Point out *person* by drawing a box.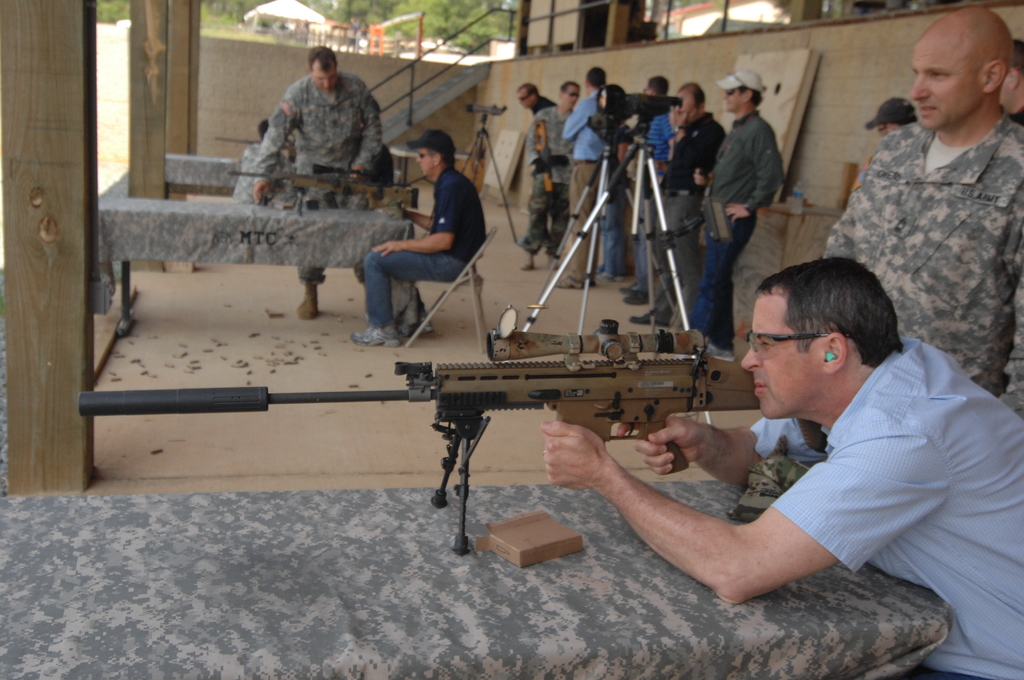
bbox=[844, 96, 927, 214].
